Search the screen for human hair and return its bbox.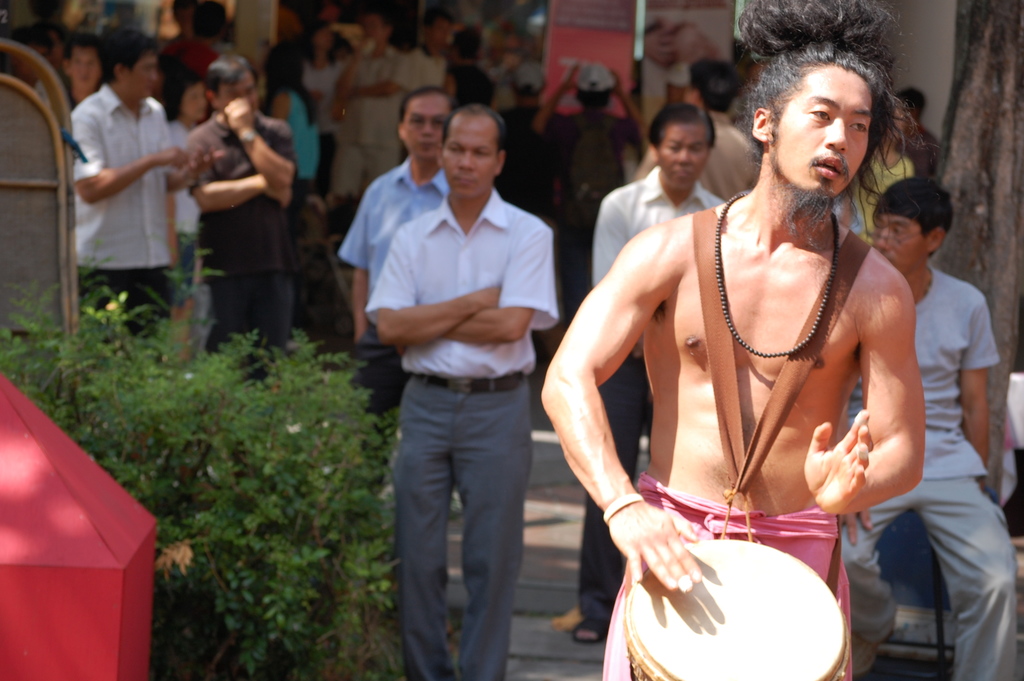
Found: (648, 101, 715, 154).
